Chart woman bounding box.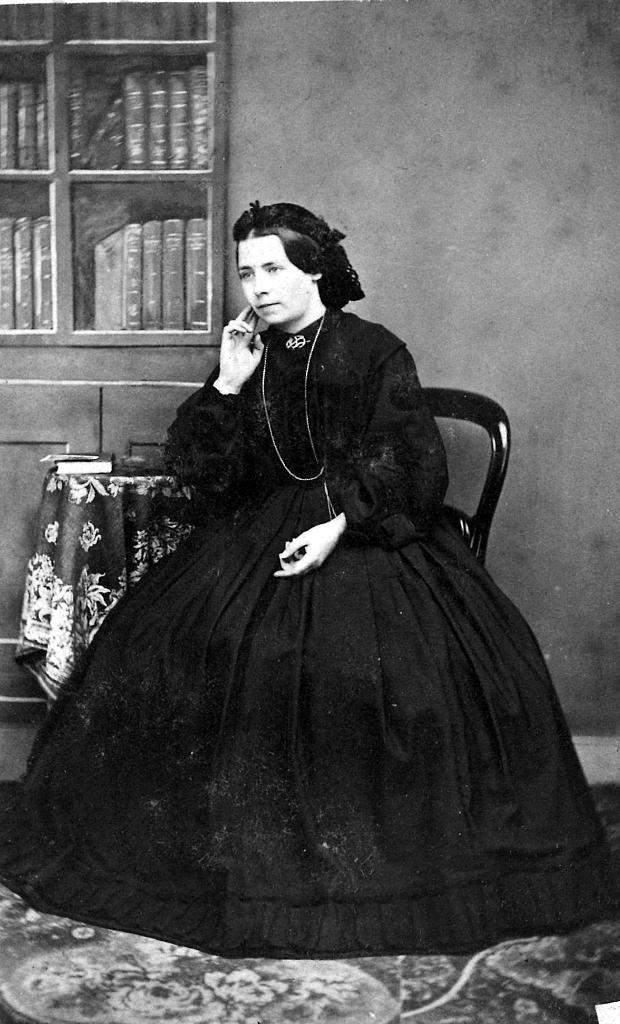
Charted: 82,193,521,905.
